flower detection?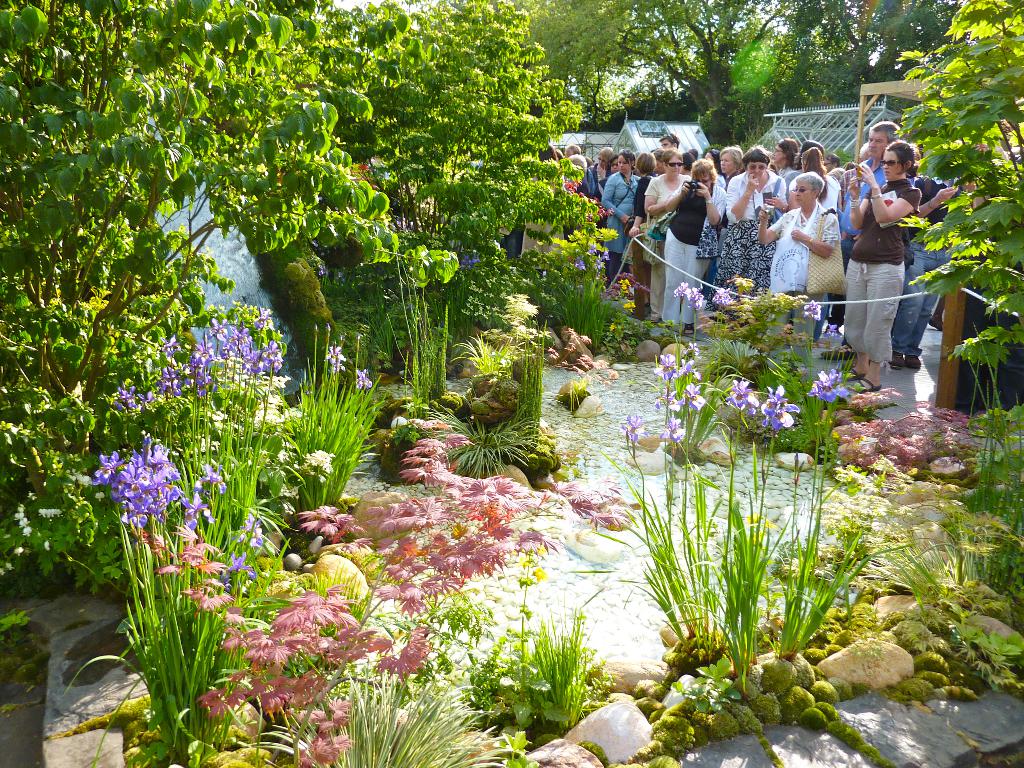
detection(712, 287, 726, 304)
